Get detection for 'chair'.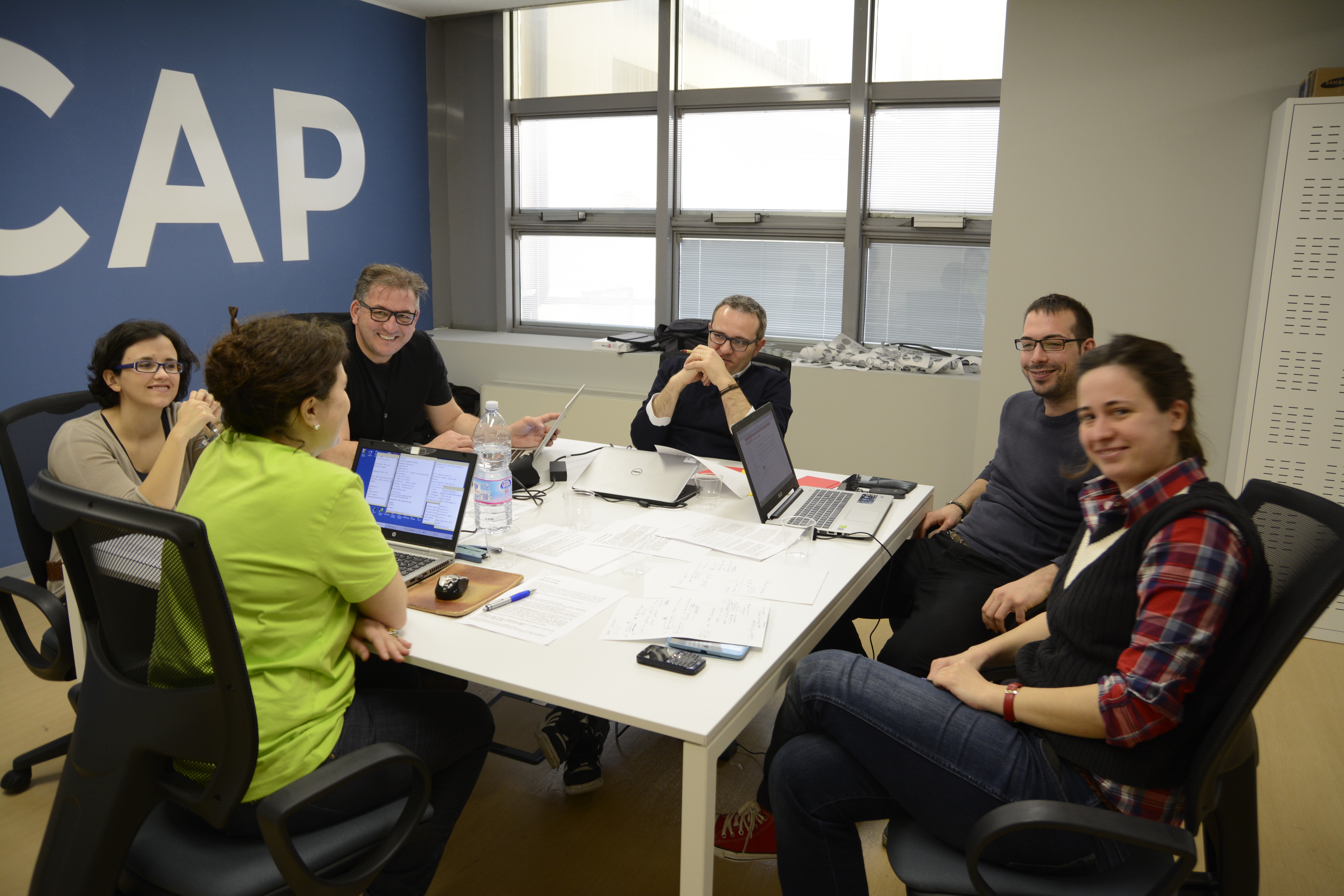
Detection: 63, 69, 108, 91.
